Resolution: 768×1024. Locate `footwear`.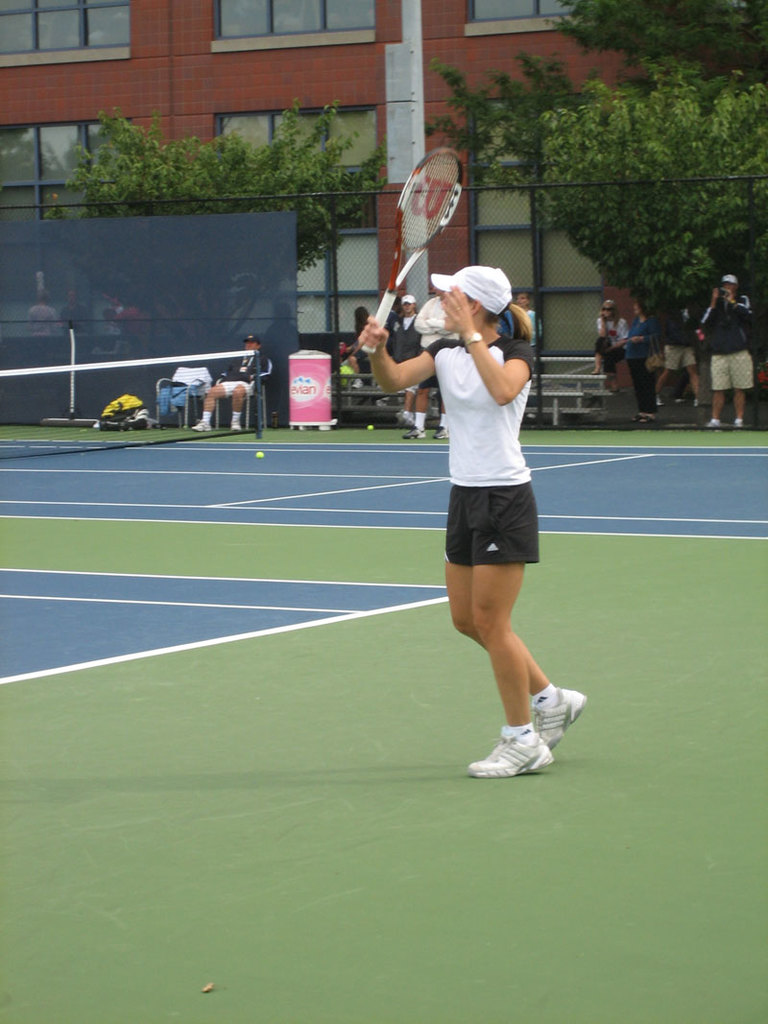
box=[702, 417, 721, 427].
